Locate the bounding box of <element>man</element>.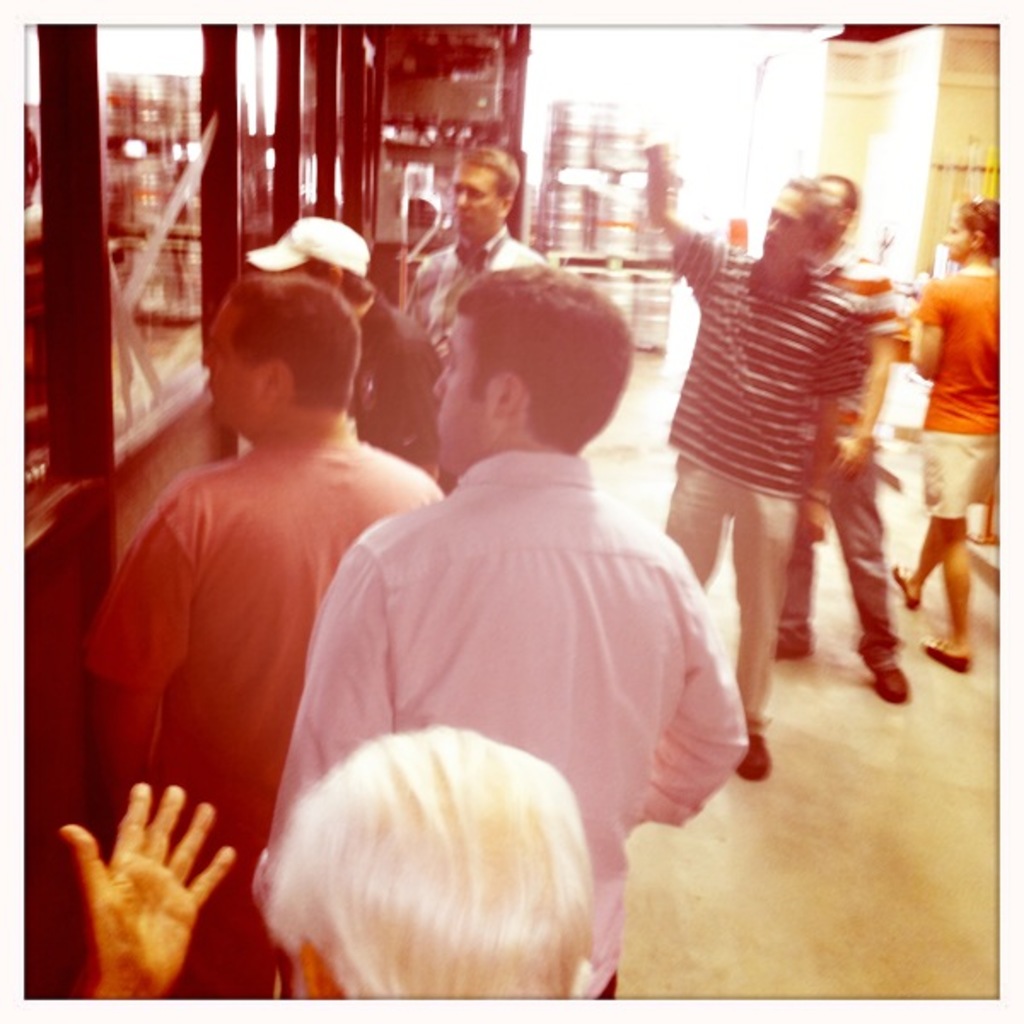
Bounding box: BBox(655, 137, 862, 768).
